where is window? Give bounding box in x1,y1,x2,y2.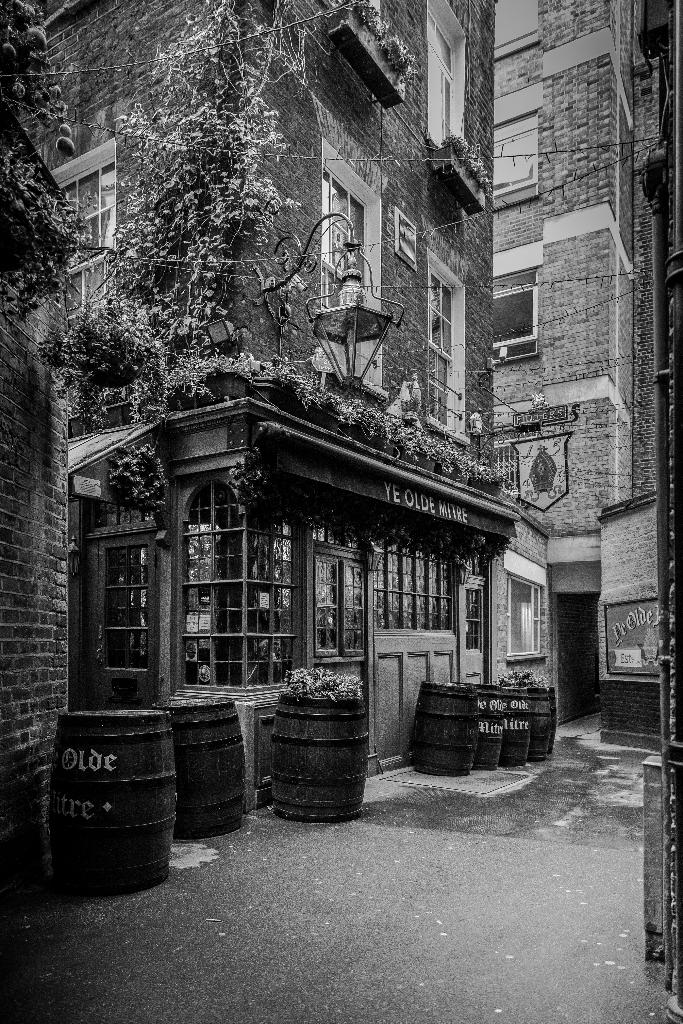
50,145,113,332.
